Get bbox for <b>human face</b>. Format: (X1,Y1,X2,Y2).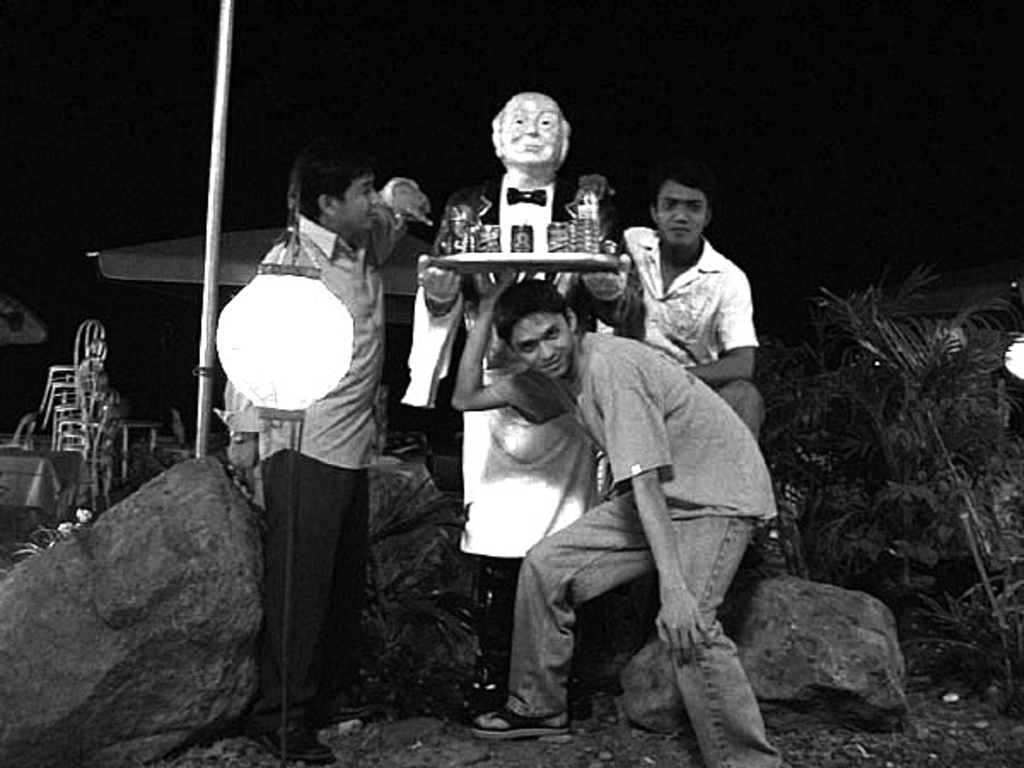
(333,176,375,230).
